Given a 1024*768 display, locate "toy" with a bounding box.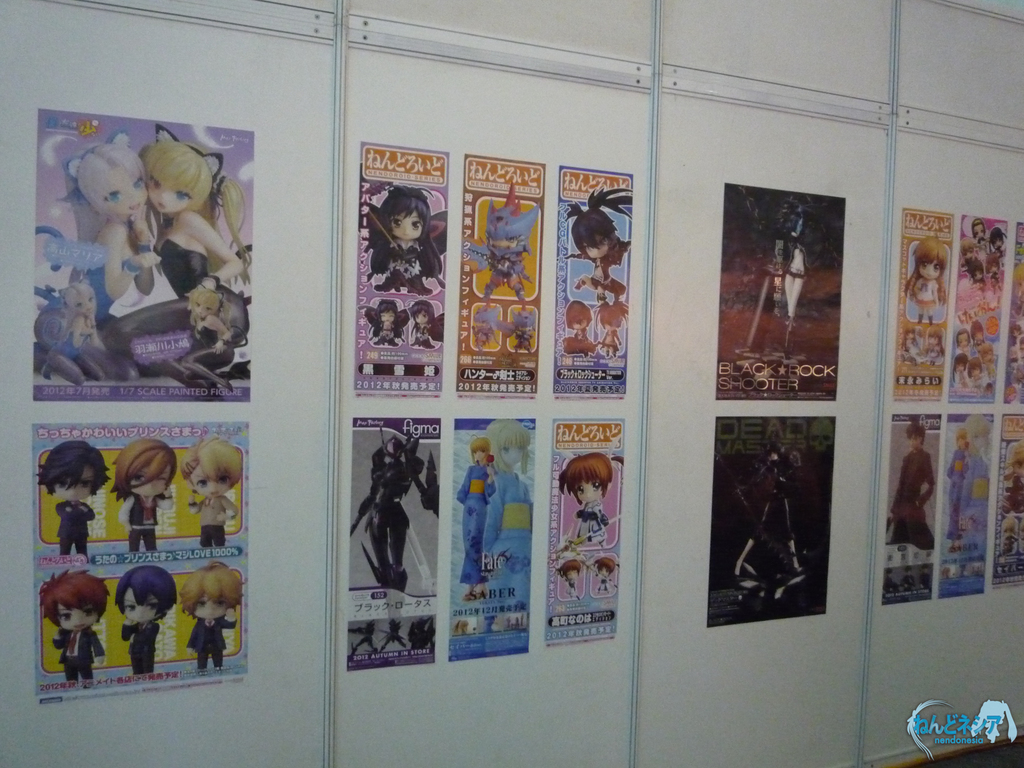
Located: detection(565, 189, 625, 293).
